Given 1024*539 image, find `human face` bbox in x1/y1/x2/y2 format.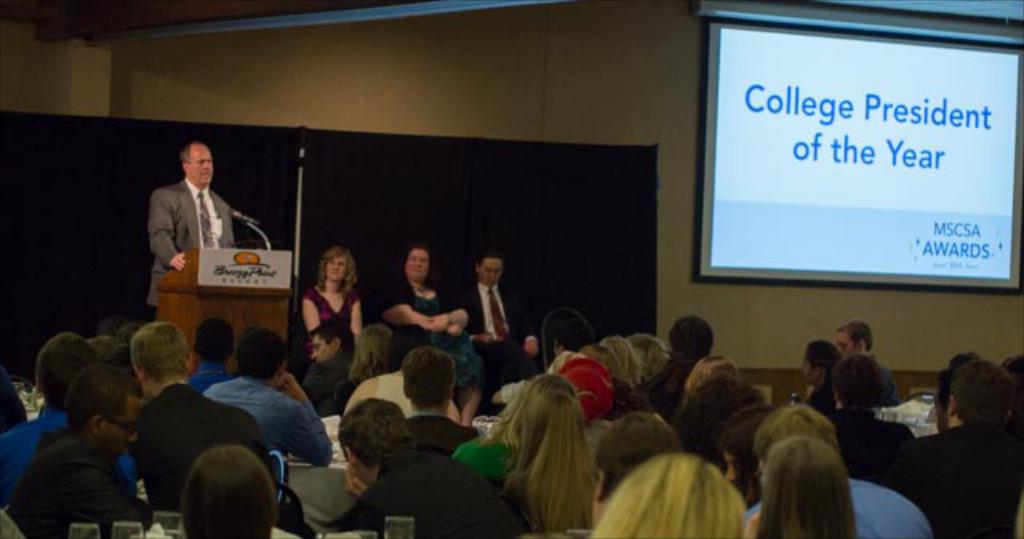
189/150/214/187.
